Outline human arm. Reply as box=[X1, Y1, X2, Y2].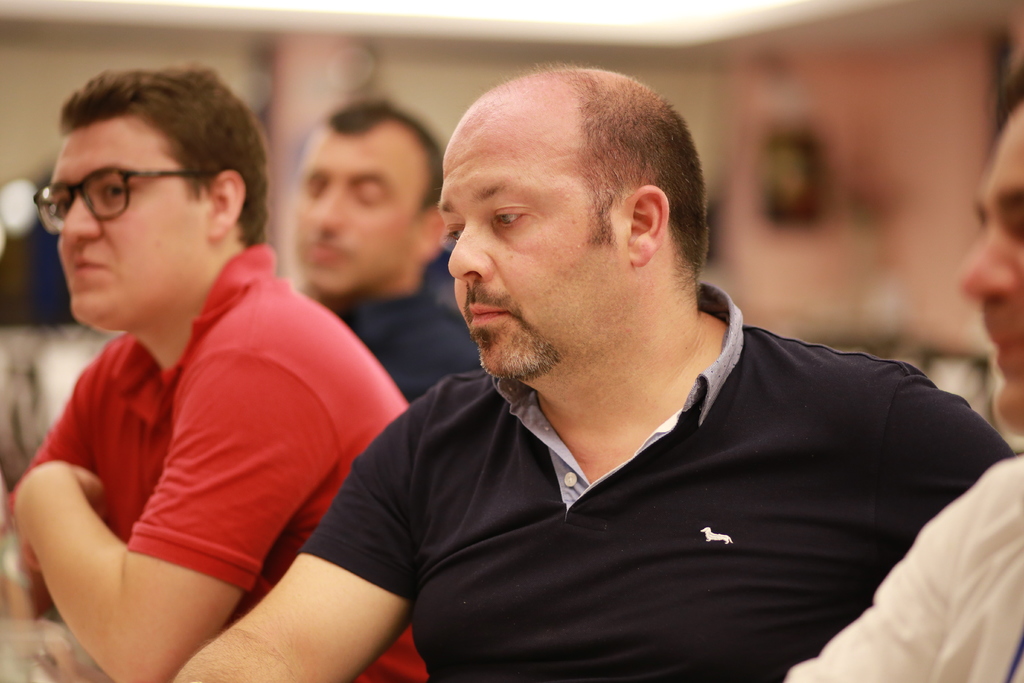
box=[27, 332, 287, 655].
